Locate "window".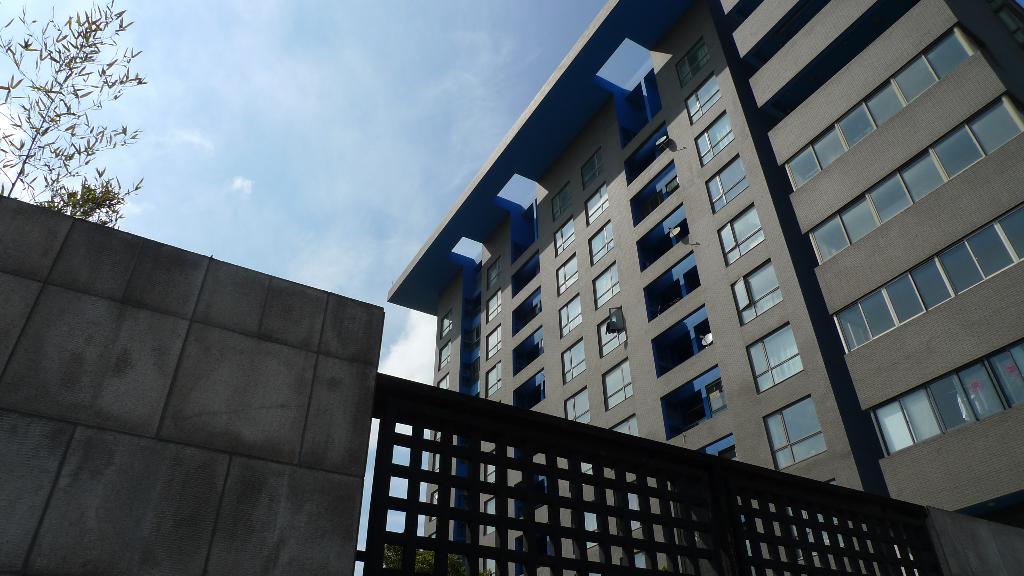
Bounding box: (x1=436, y1=343, x2=453, y2=368).
